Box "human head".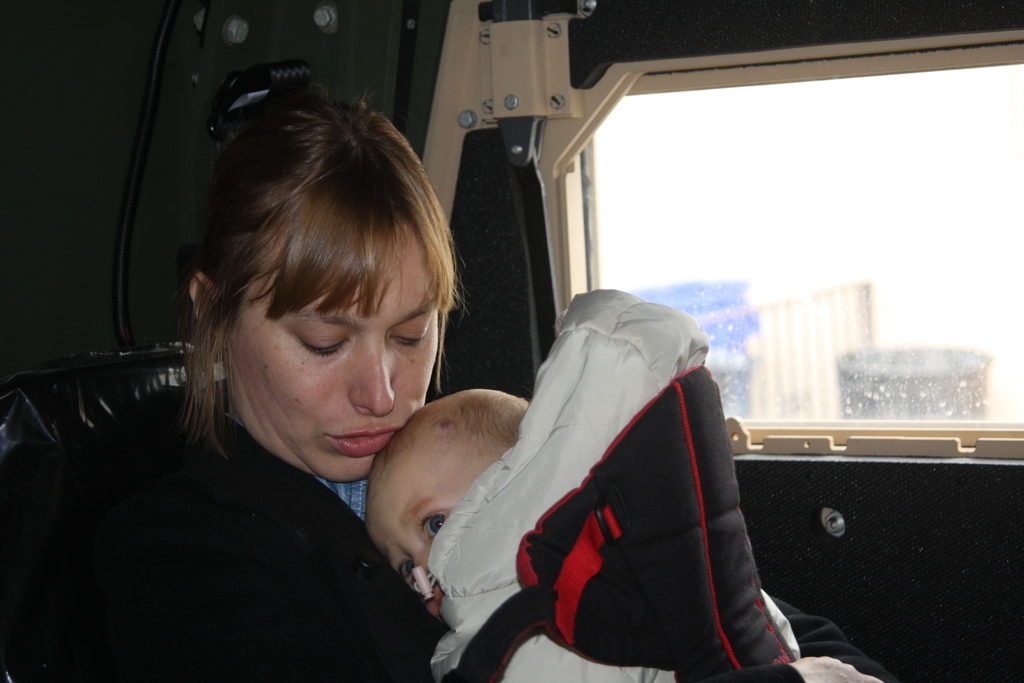
<region>167, 101, 465, 482</region>.
